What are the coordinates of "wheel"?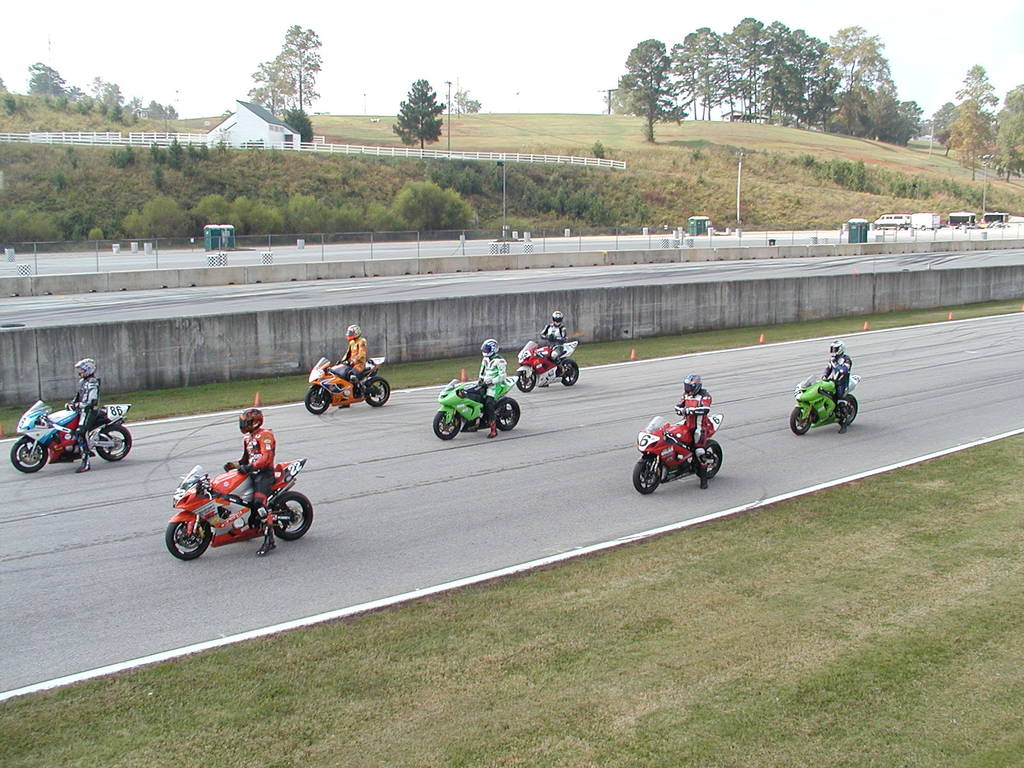
<bbox>365, 378, 391, 405</bbox>.
